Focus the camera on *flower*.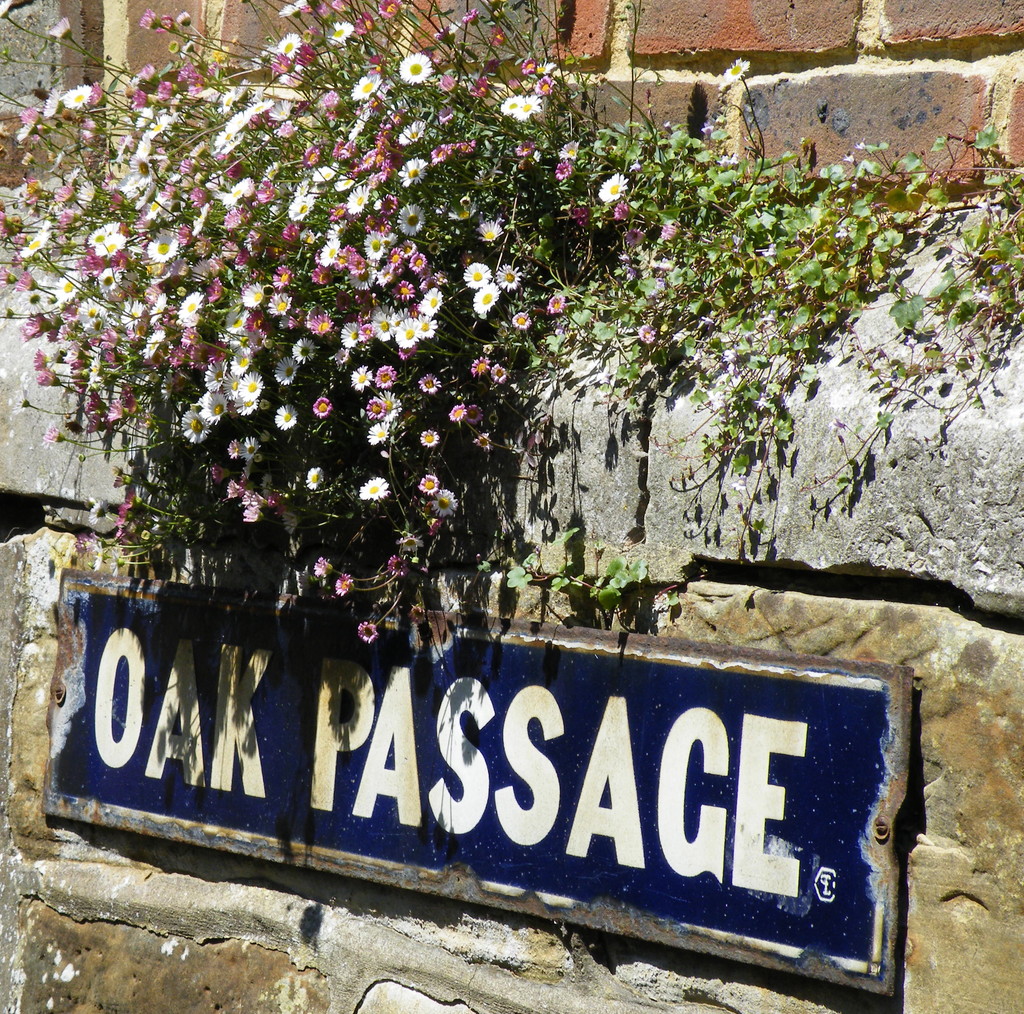
Focus region: <region>461, 264, 492, 289</region>.
